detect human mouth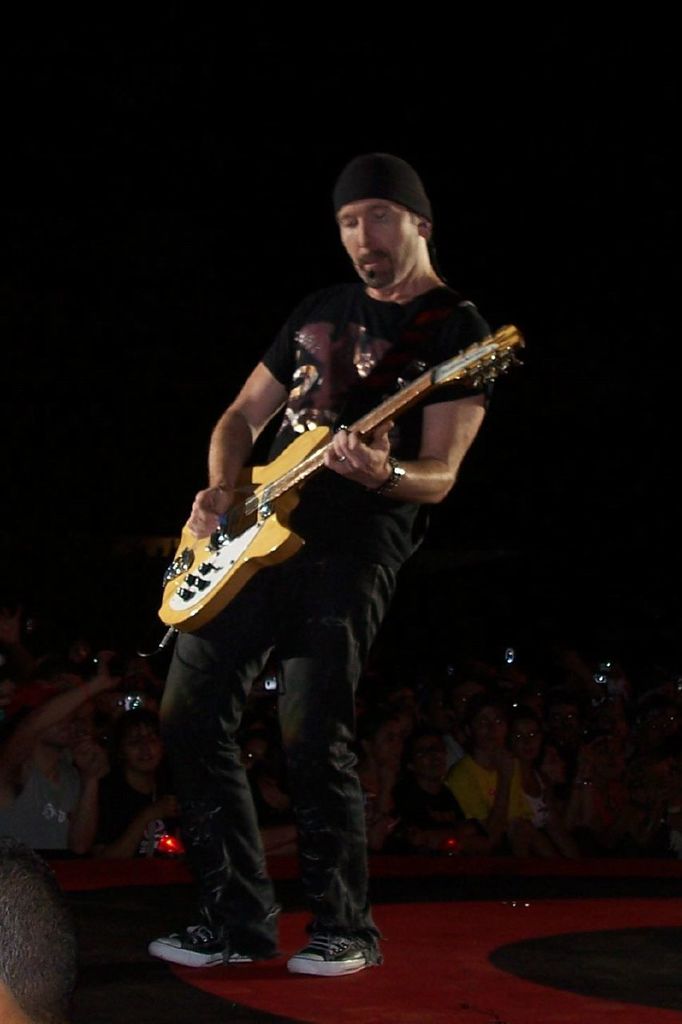
365,256,383,269
